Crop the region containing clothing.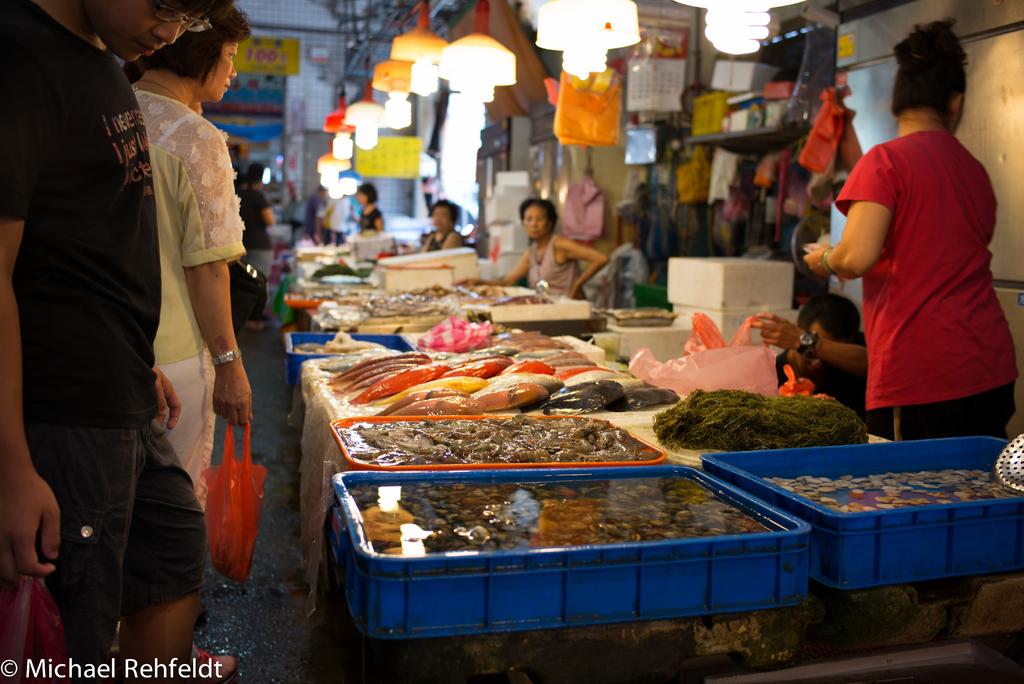
Crop region: <box>521,234,597,313</box>.
